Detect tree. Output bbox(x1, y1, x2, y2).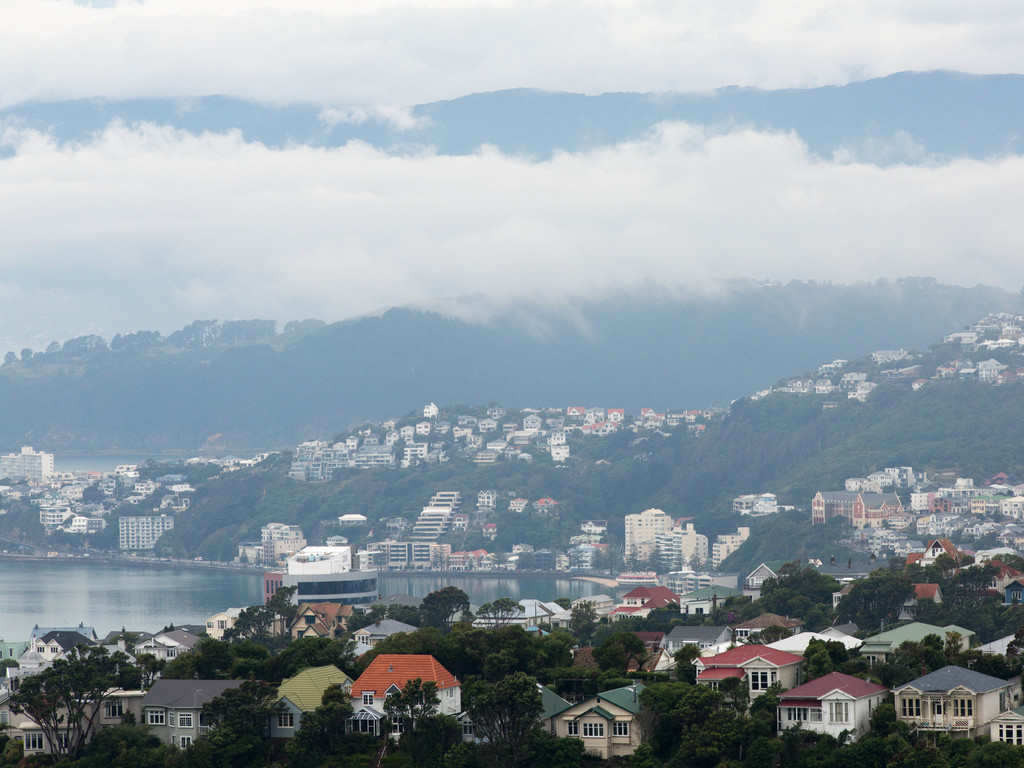
bbox(238, 625, 360, 690).
